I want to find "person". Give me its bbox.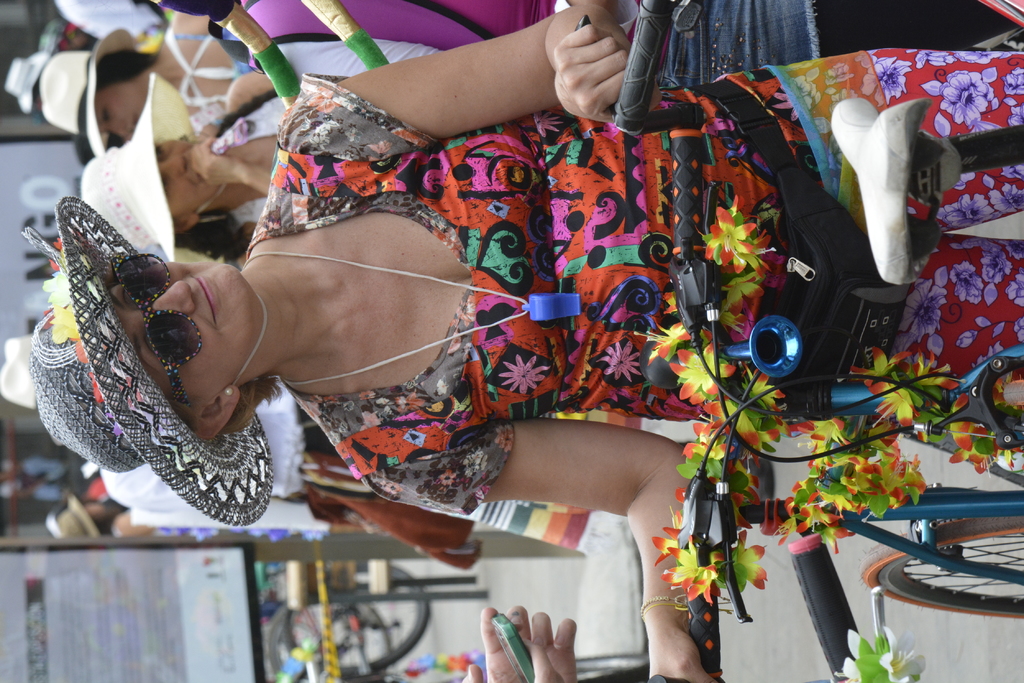
select_region(30, 0, 1020, 159).
